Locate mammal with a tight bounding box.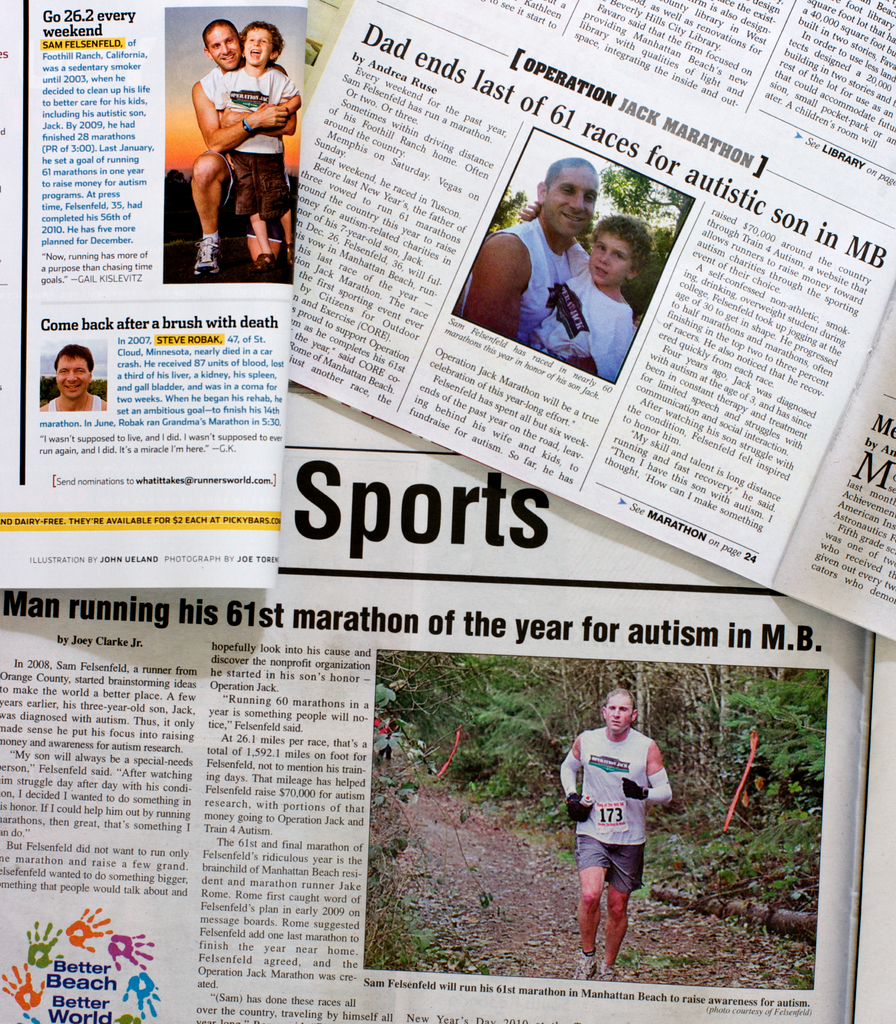
535:213:638:388.
